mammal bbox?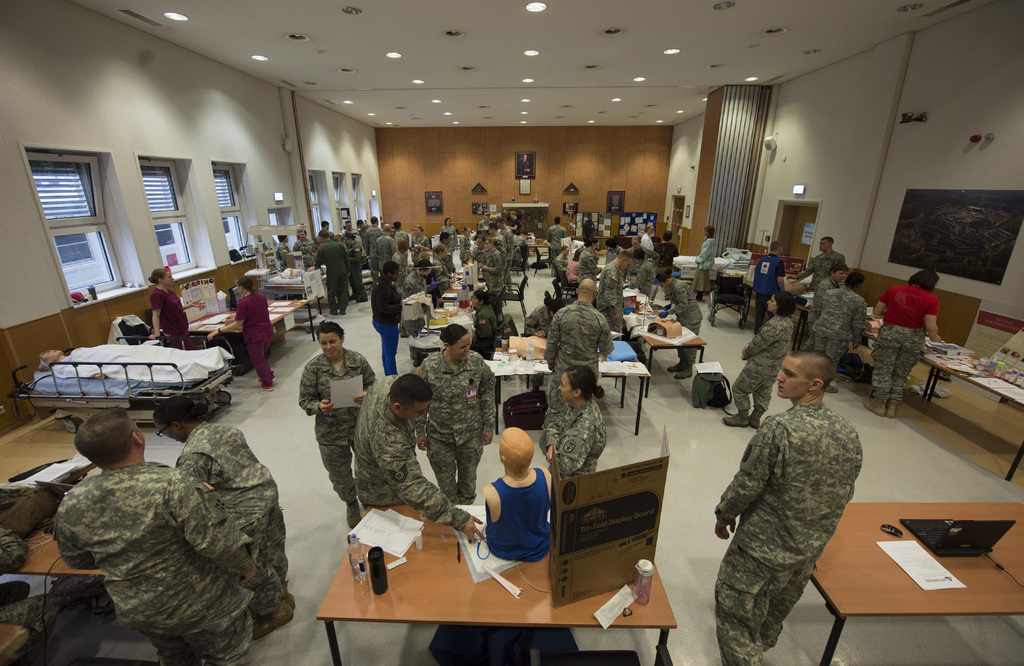
l=368, t=263, r=406, b=378
